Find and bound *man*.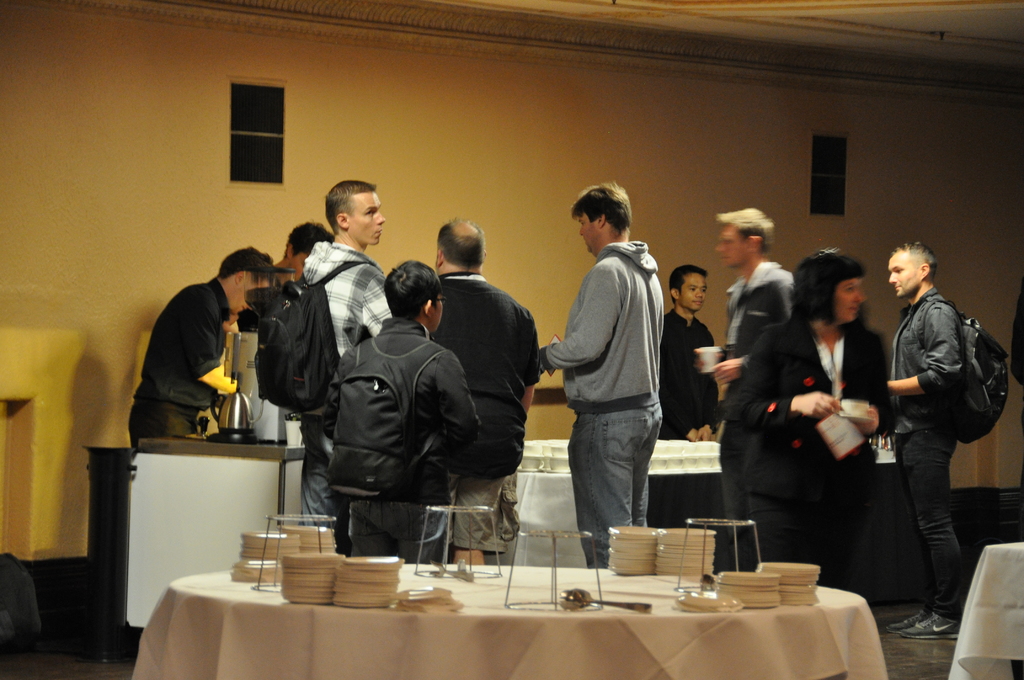
Bound: l=124, t=245, r=280, b=448.
